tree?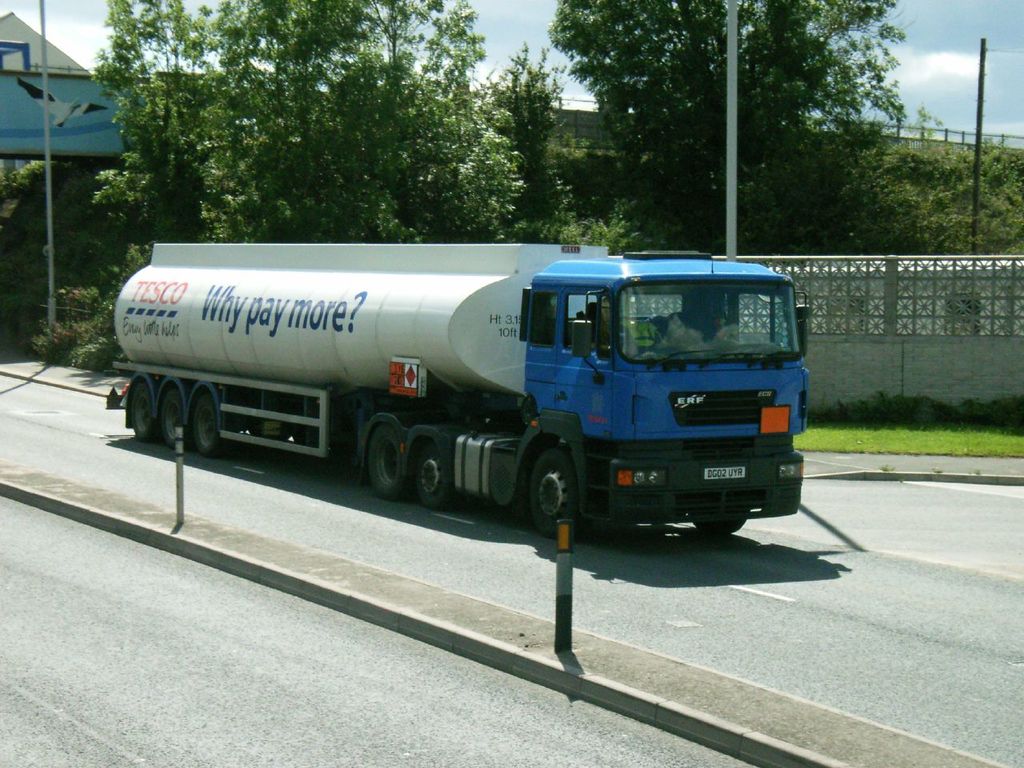
crop(522, 195, 685, 255)
